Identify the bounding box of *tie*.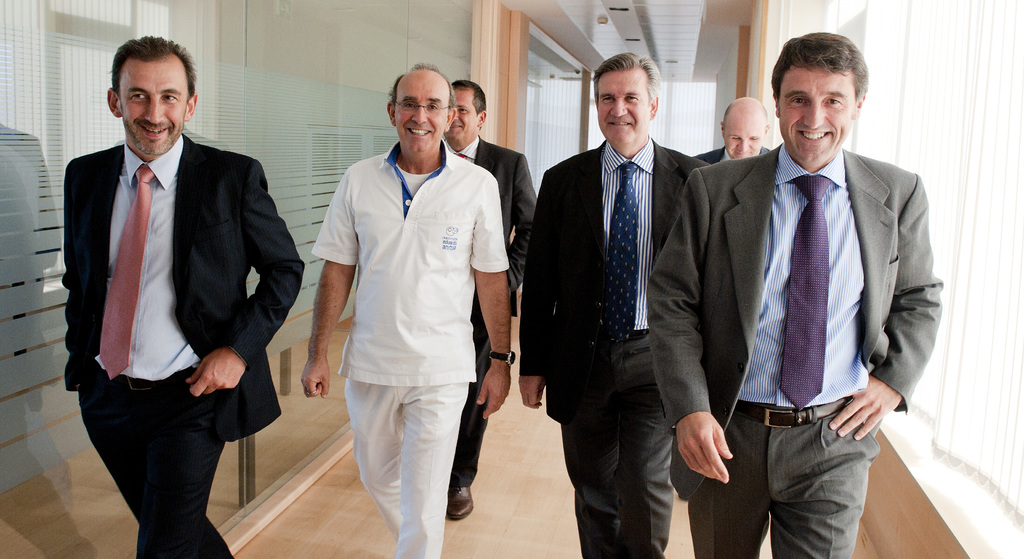
locate(596, 161, 639, 347).
